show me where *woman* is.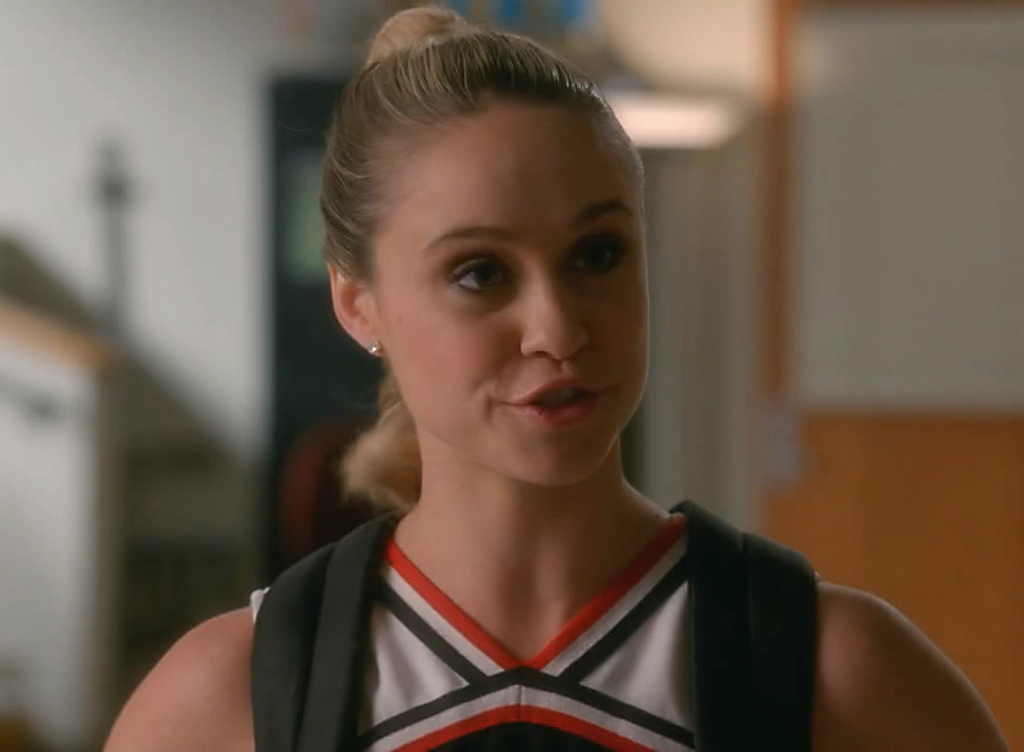
*woman* is at pyautogui.locateOnScreen(102, 0, 1009, 751).
